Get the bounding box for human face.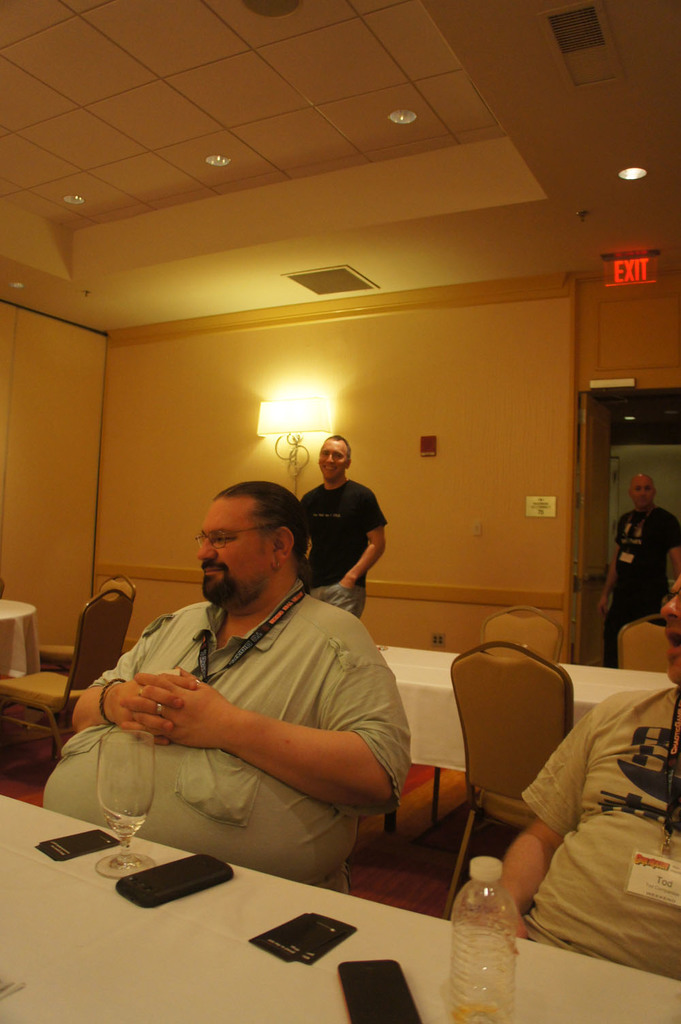
657,591,680,680.
